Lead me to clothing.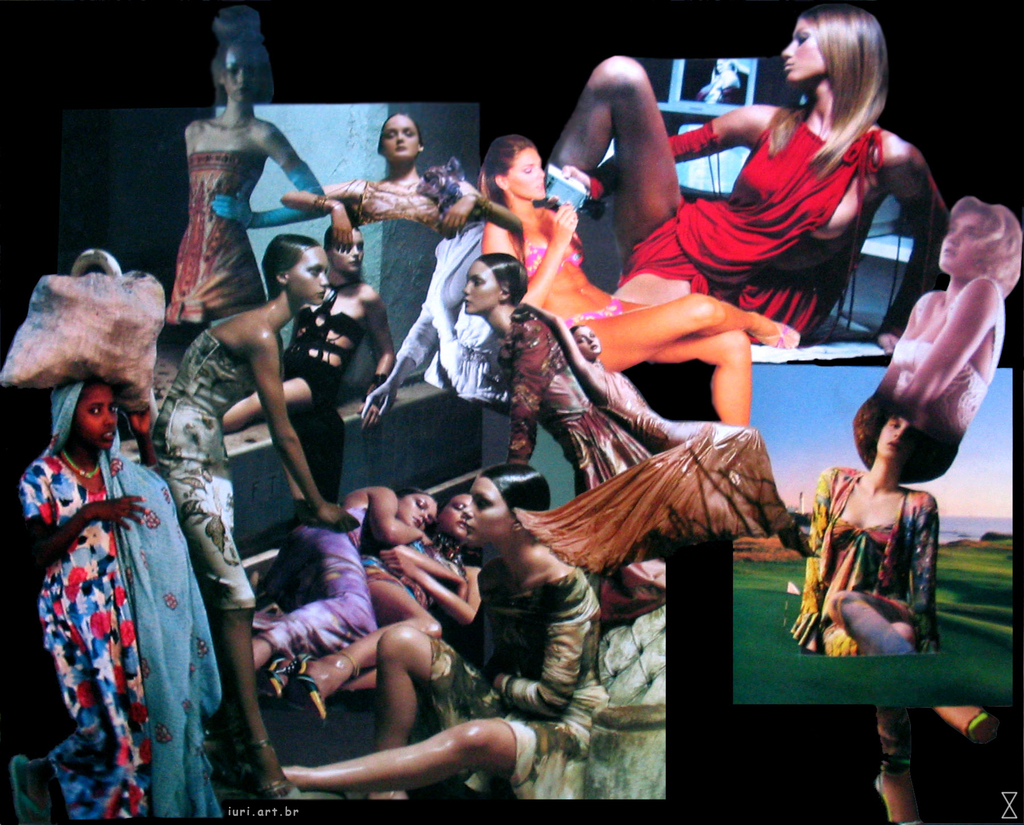
Lead to detection(248, 495, 399, 661).
